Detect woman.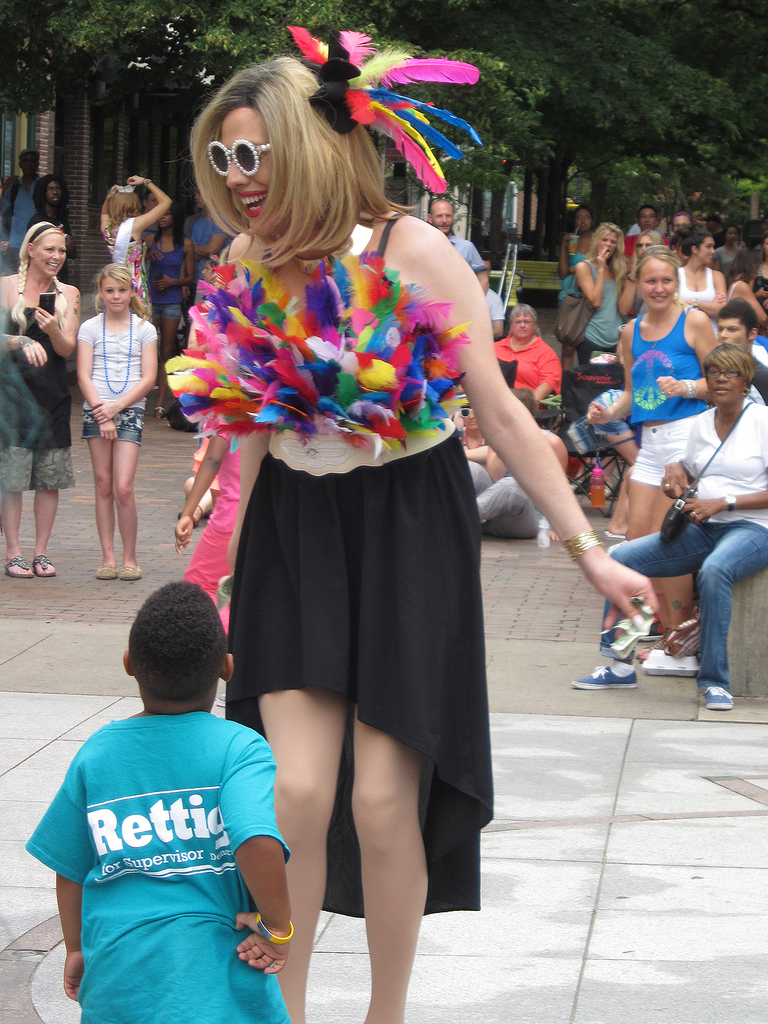
Detected at (561, 224, 633, 382).
